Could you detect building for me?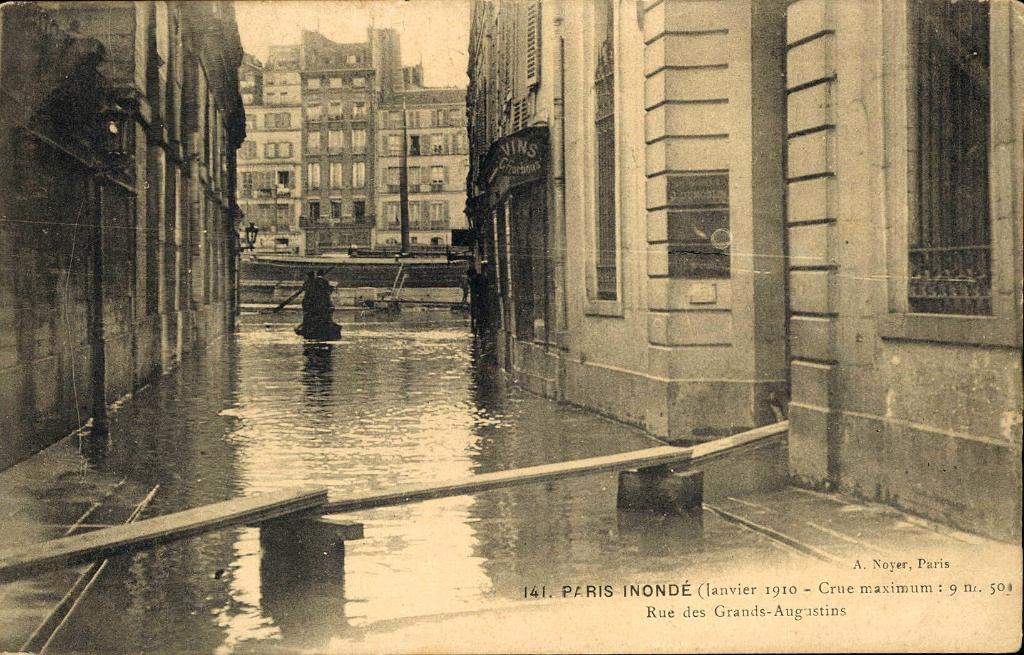
Detection result: rect(463, 0, 1023, 552).
